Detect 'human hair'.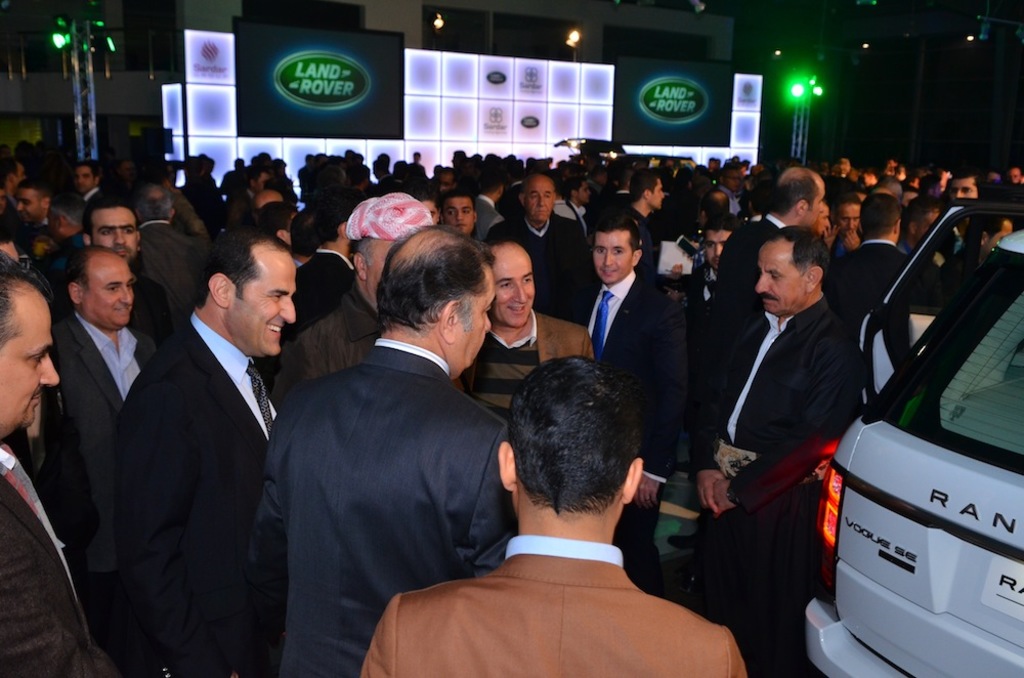
Detected at [x1=131, y1=182, x2=174, y2=222].
